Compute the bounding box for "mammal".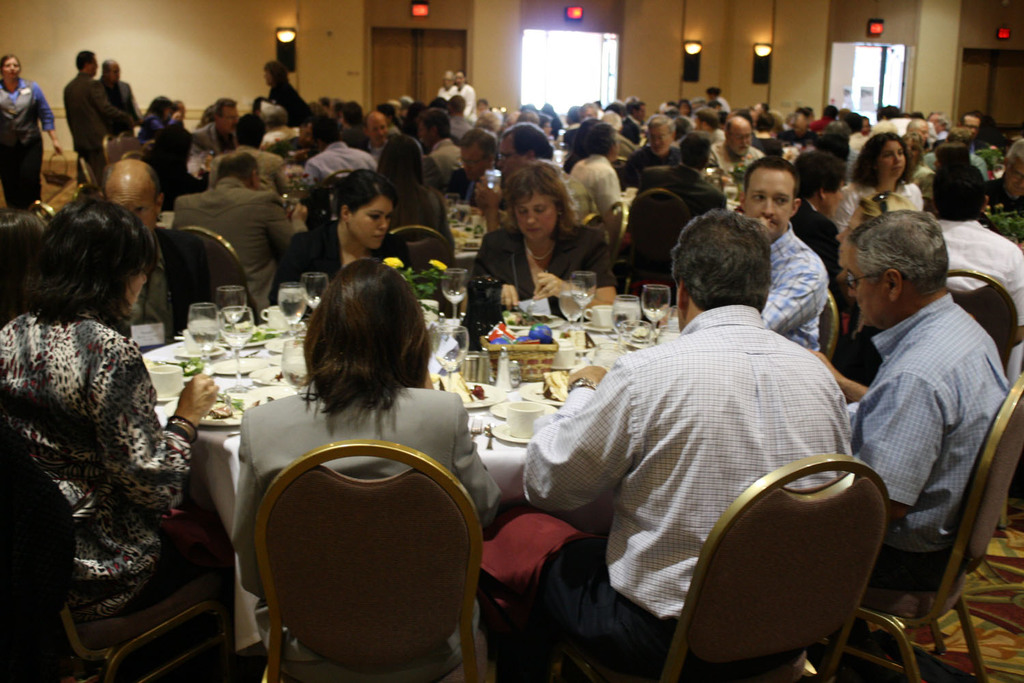
select_region(0, 54, 65, 206).
